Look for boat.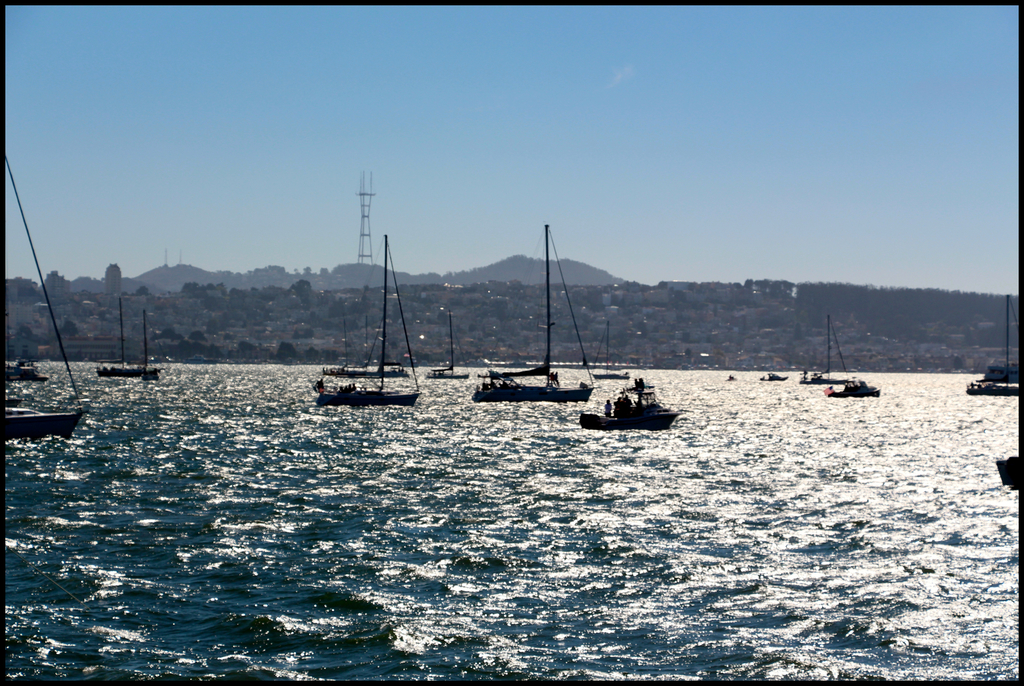
Found: l=967, t=294, r=1023, b=401.
